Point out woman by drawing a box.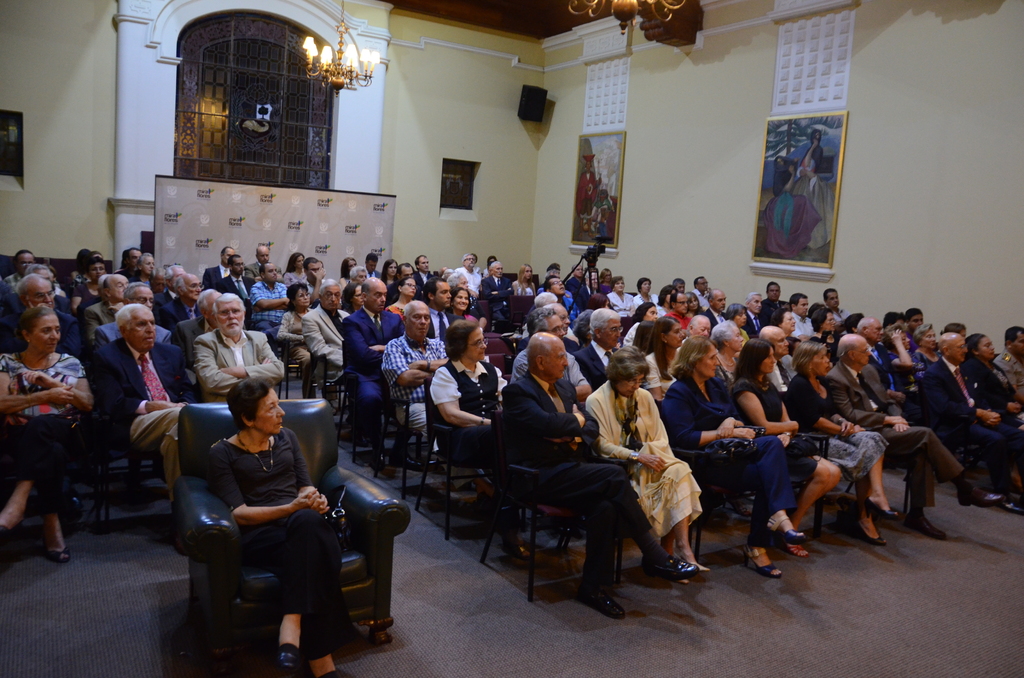
(911,322,941,381).
